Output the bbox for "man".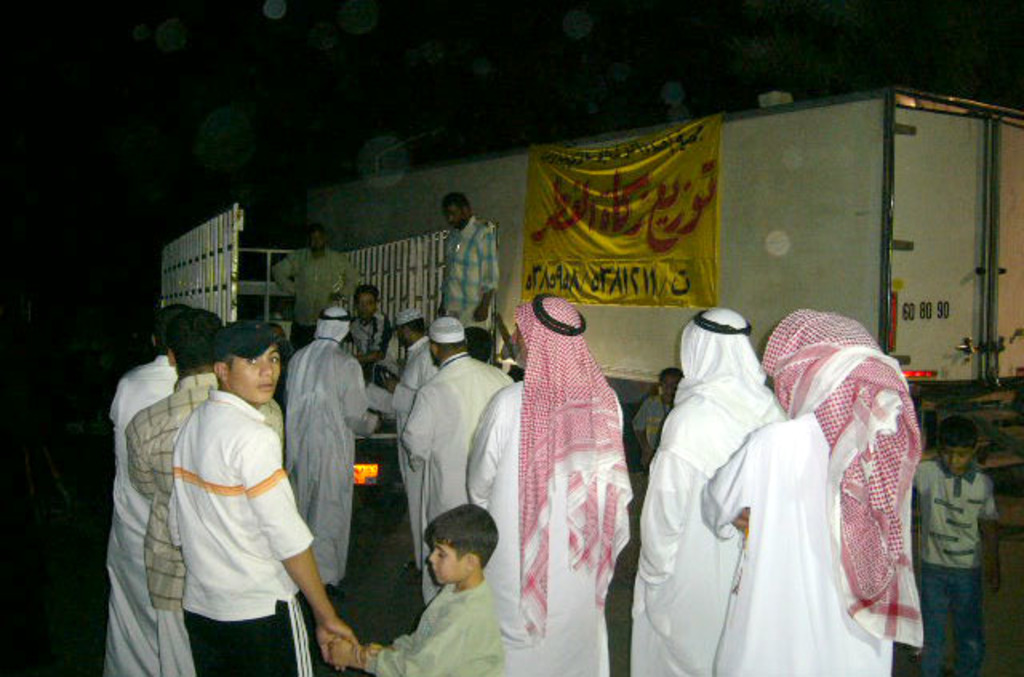
locate(96, 291, 203, 675).
